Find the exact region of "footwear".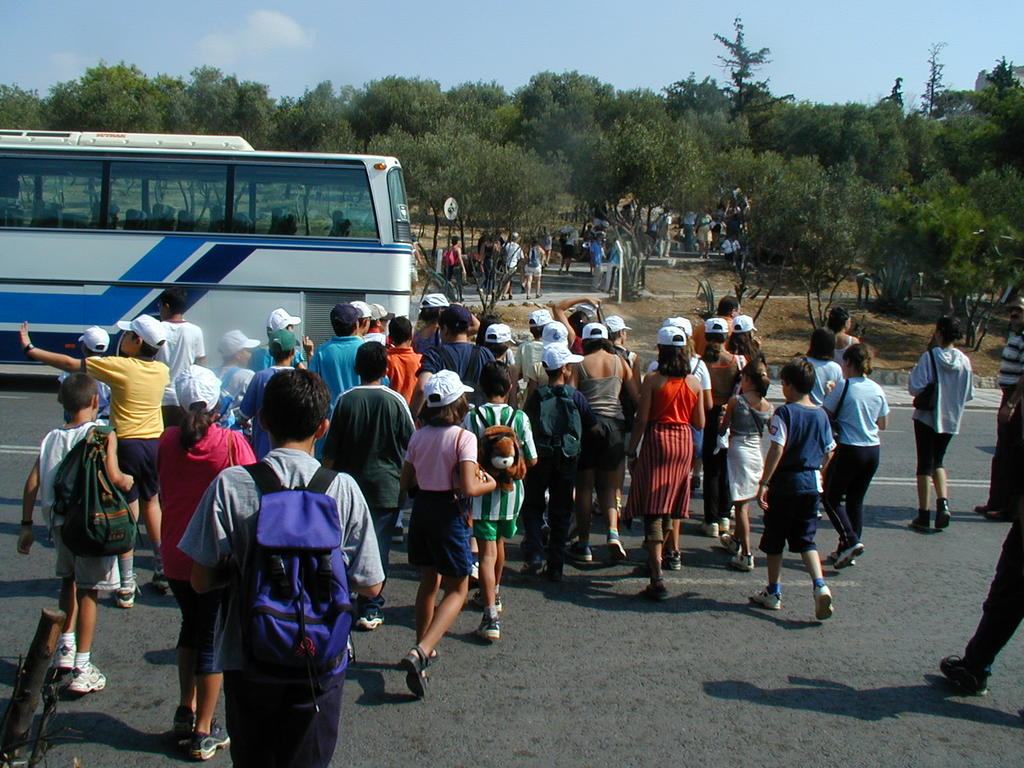
Exact region: locate(420, 641, 442, 672).
